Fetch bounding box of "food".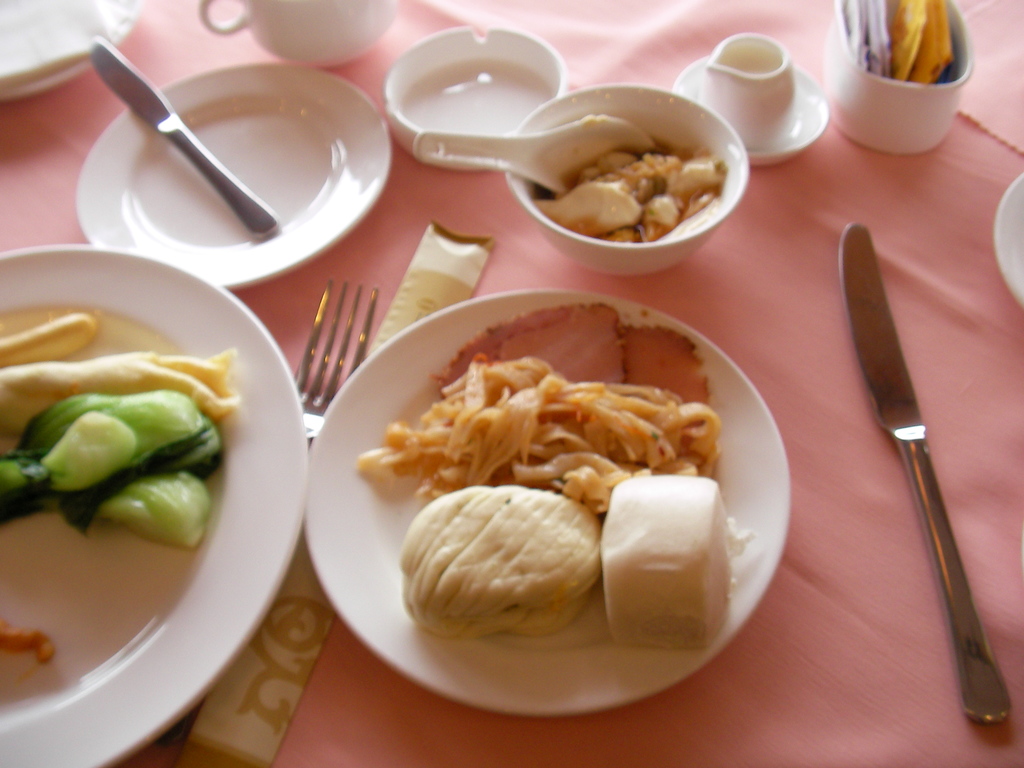
Bbox: [0, 617, 56, 664].
